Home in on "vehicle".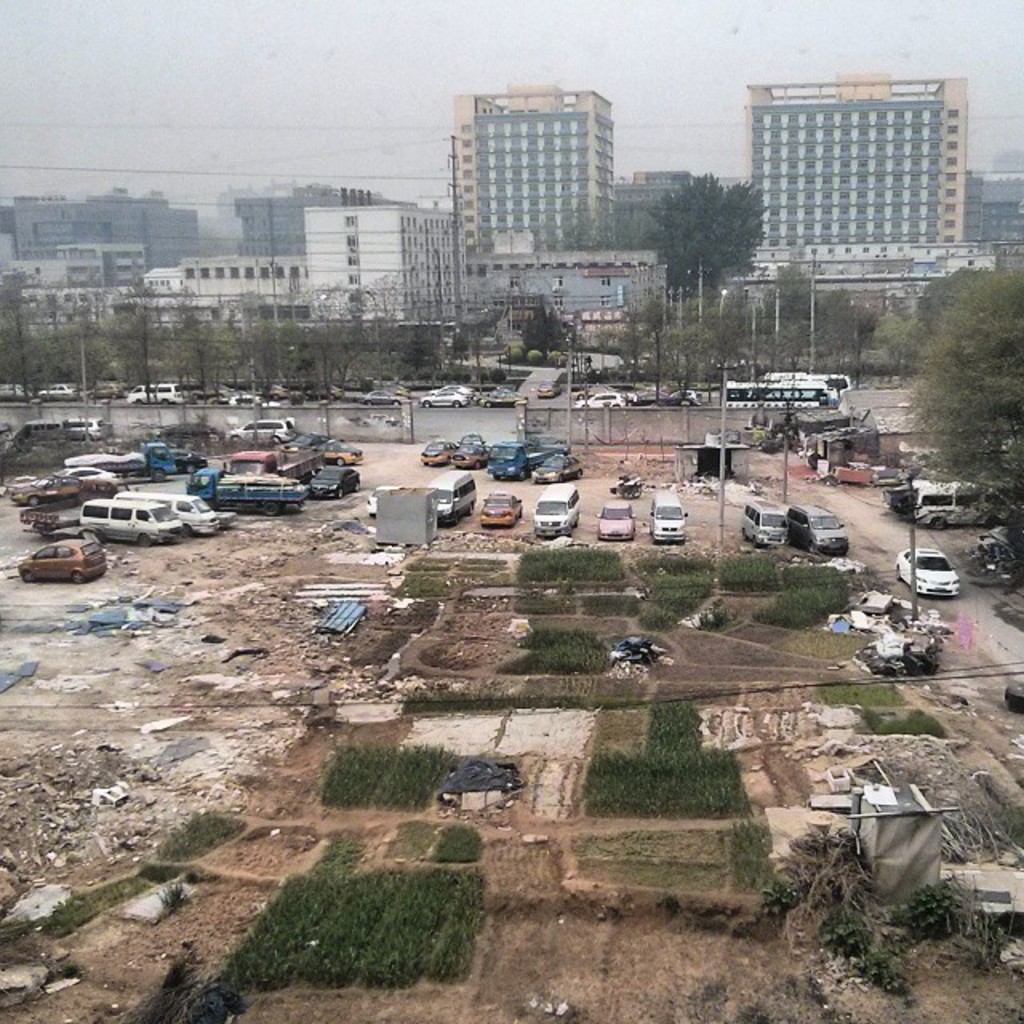
Homed in at box(578, 386, 614, 400).
